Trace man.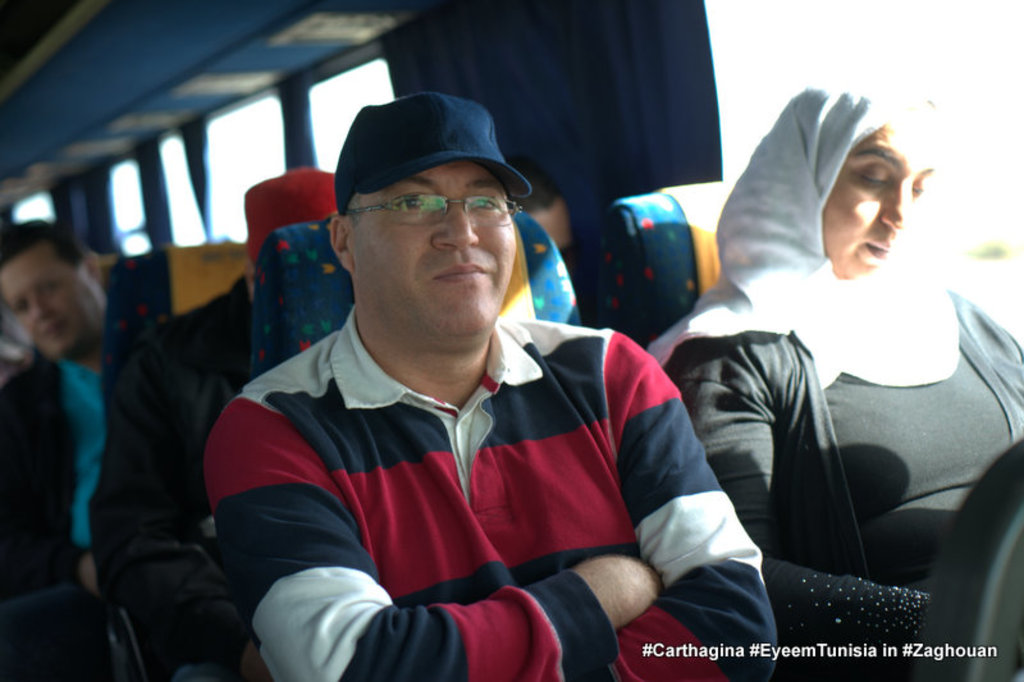
Traced to (x1=0, y1=220, x2=134, y2=681).
